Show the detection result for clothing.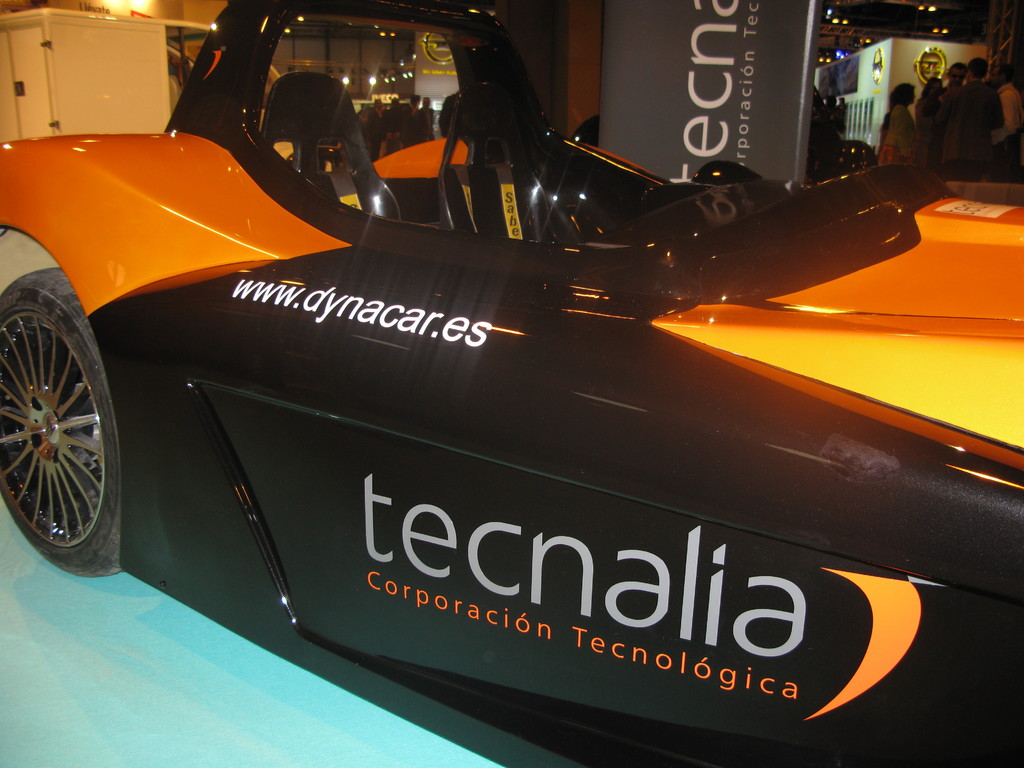
locate(991, 83, 1023, 180).
